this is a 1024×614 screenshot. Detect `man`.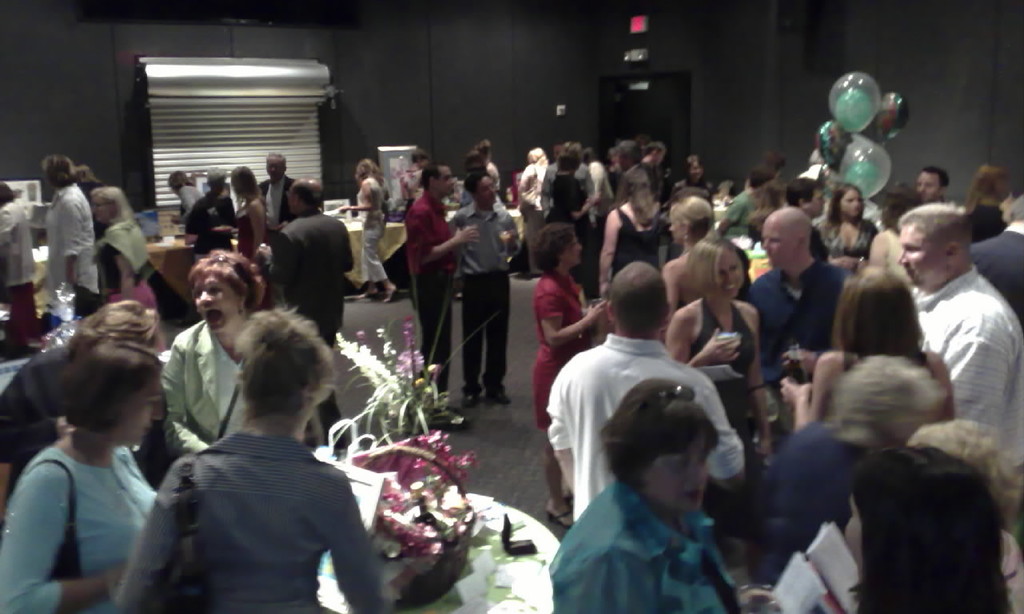
{"left": 268, "top": 173, "right": 383, "bottom": 453}.
